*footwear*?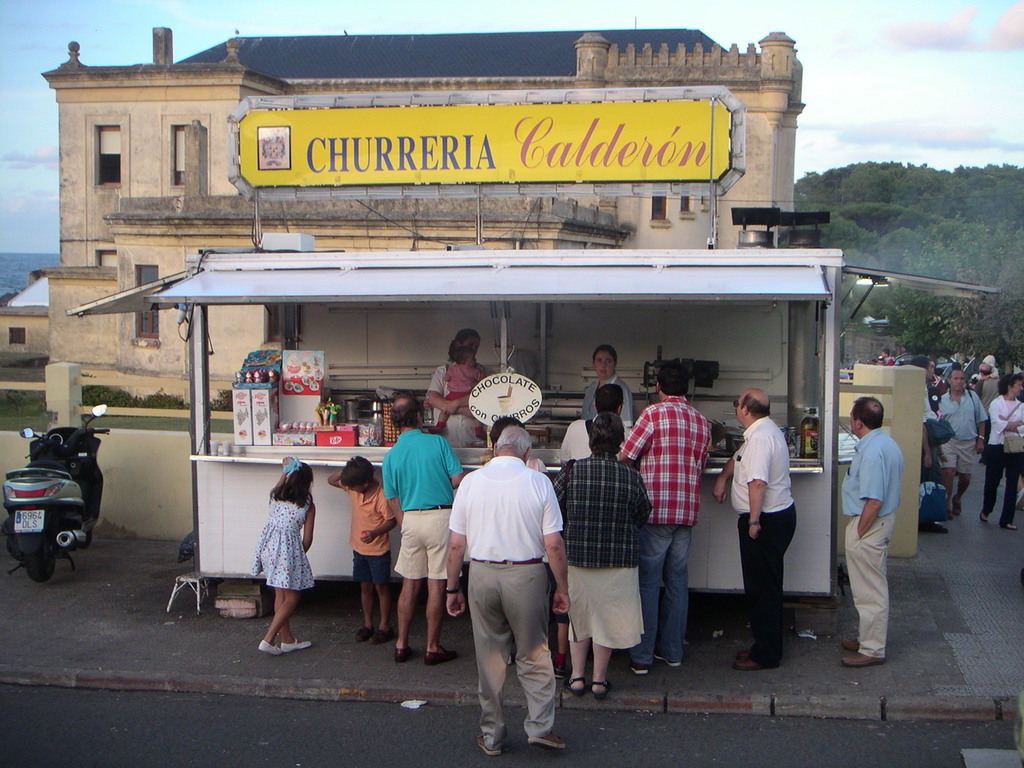
bbox=[920, 524, 953, 538]
